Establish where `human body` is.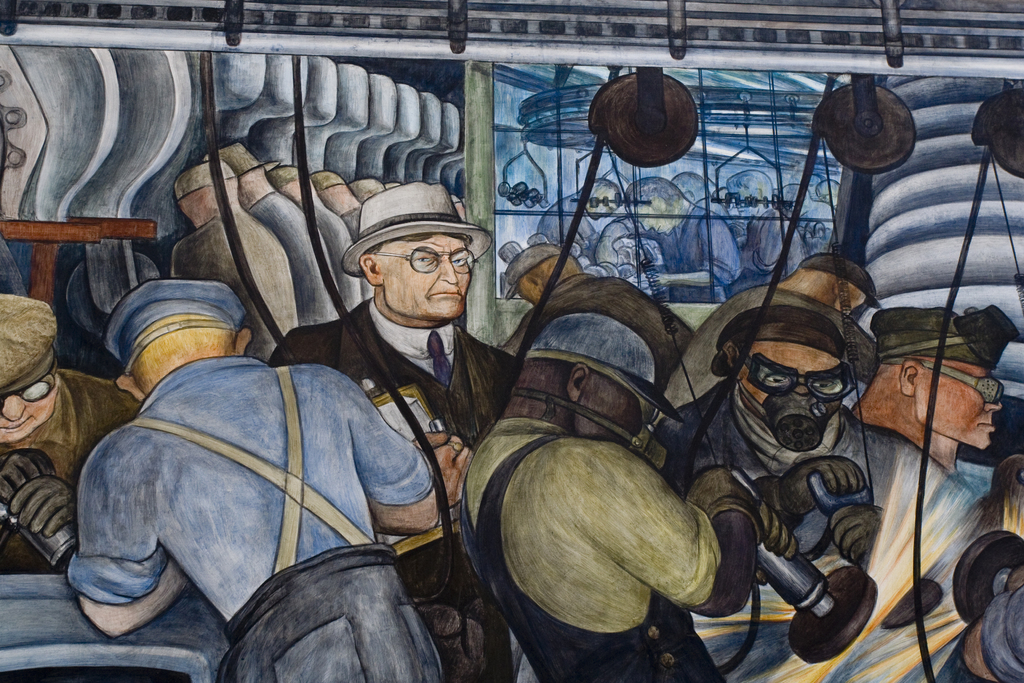
Established at pyautogui.locateOnScreen(538, 172, 623, 243).
